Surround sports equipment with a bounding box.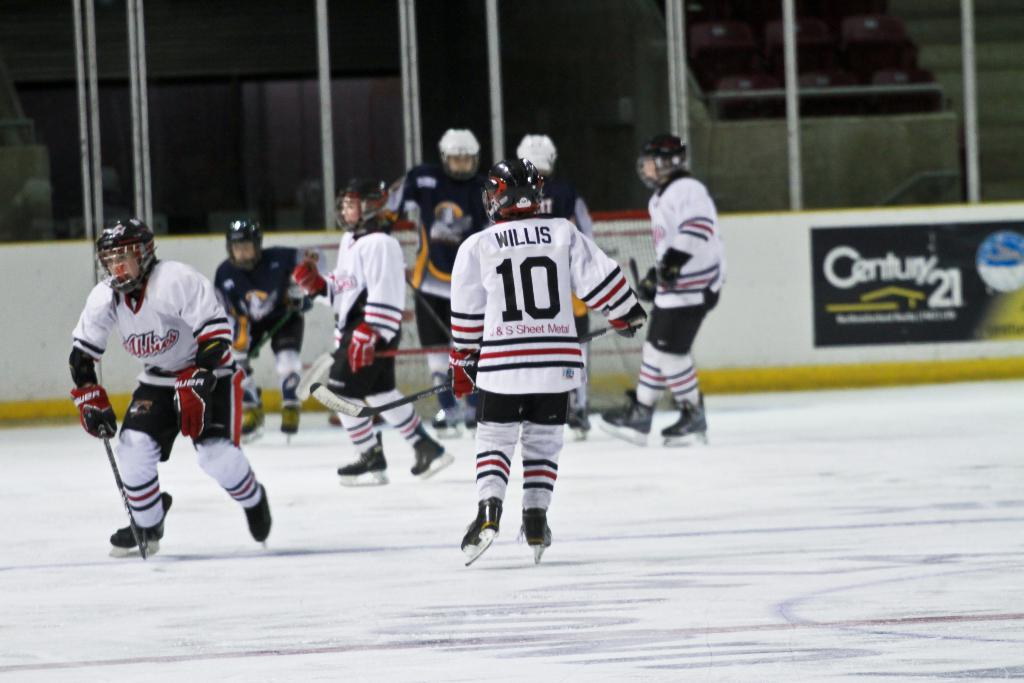
(244, 484, 270, 553).
